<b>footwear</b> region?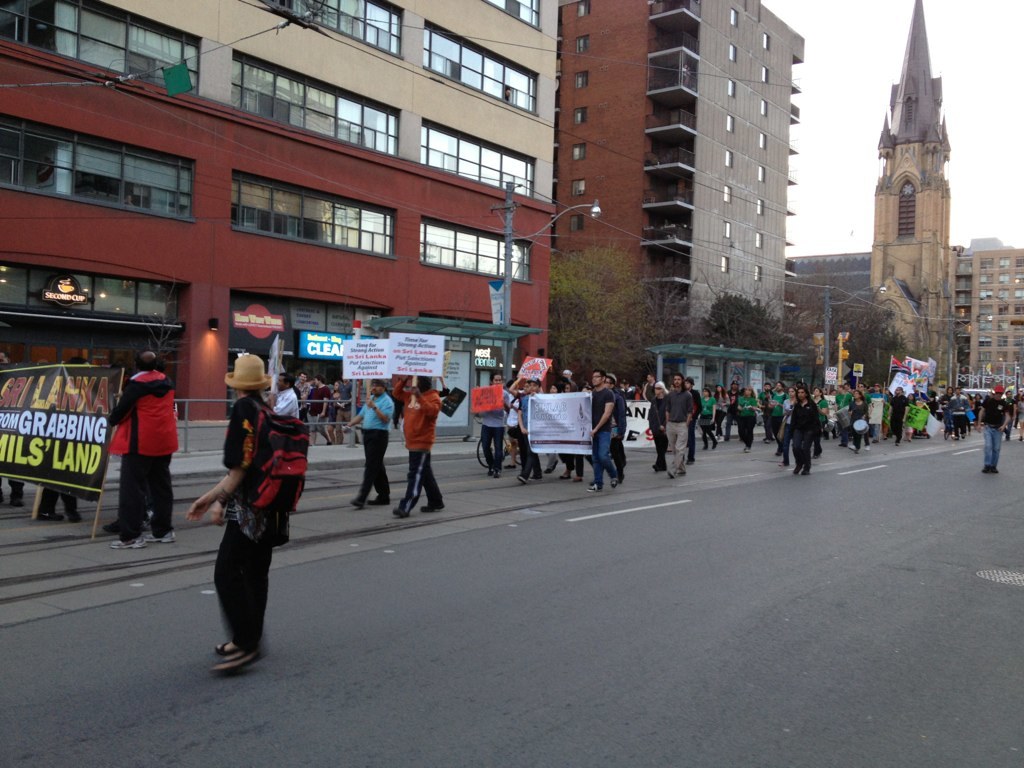
box=[790, 468, 793, 470]
